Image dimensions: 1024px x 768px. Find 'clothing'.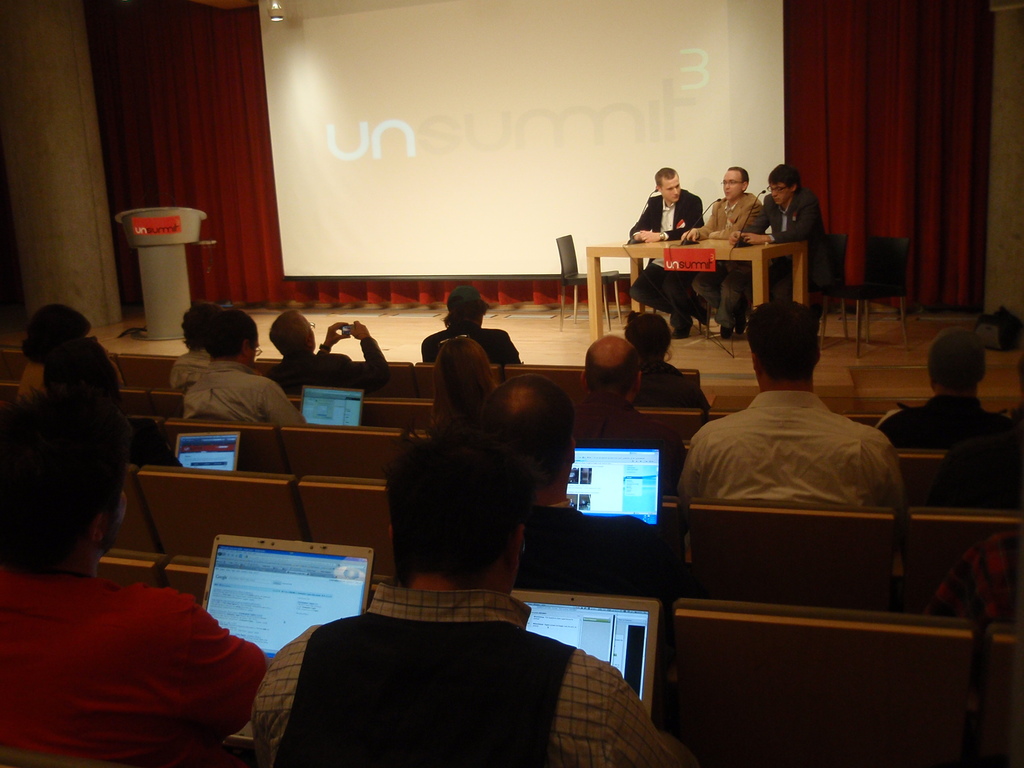
Rect(0, 561, 273, 767).
